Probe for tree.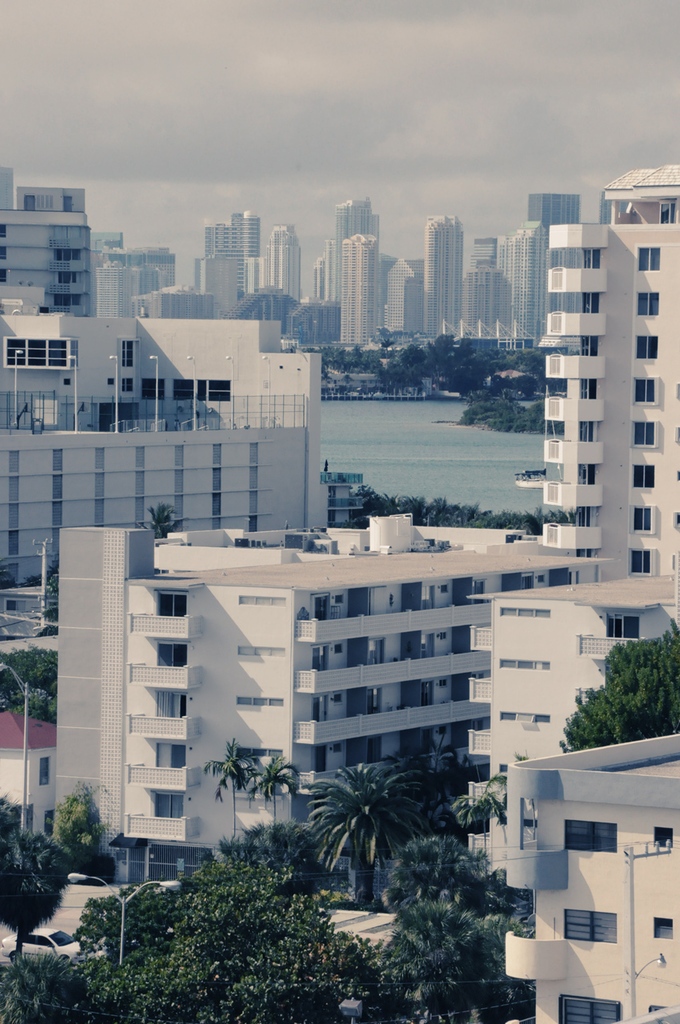
Probe result: [x1=255, y1=750, x2=299, y2=824].
